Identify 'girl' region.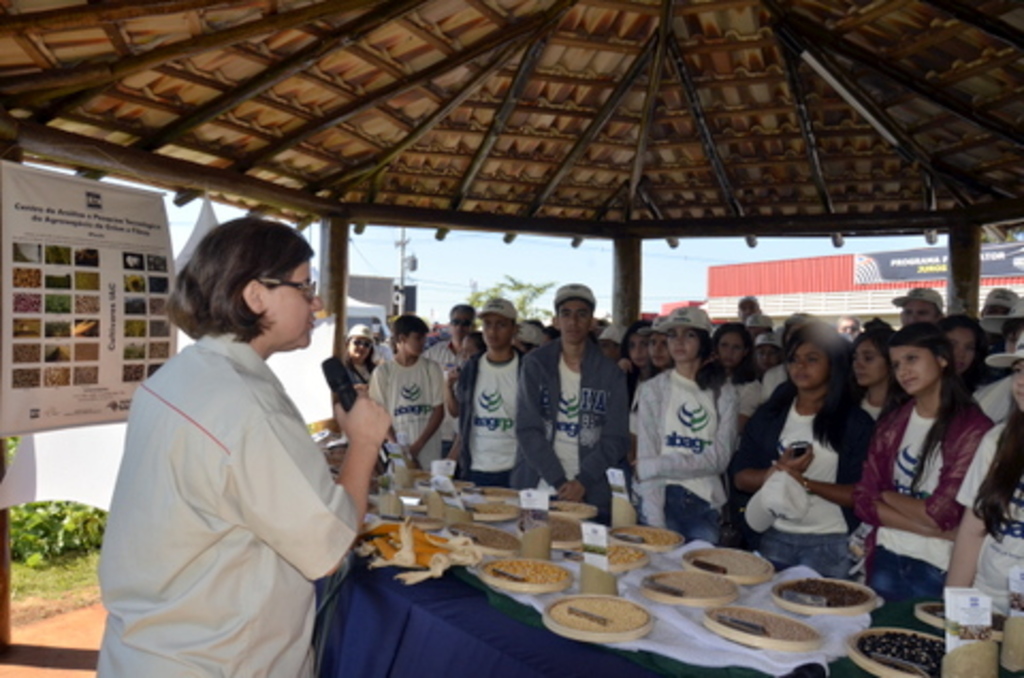
Region: (847, 326, 909, 420).
